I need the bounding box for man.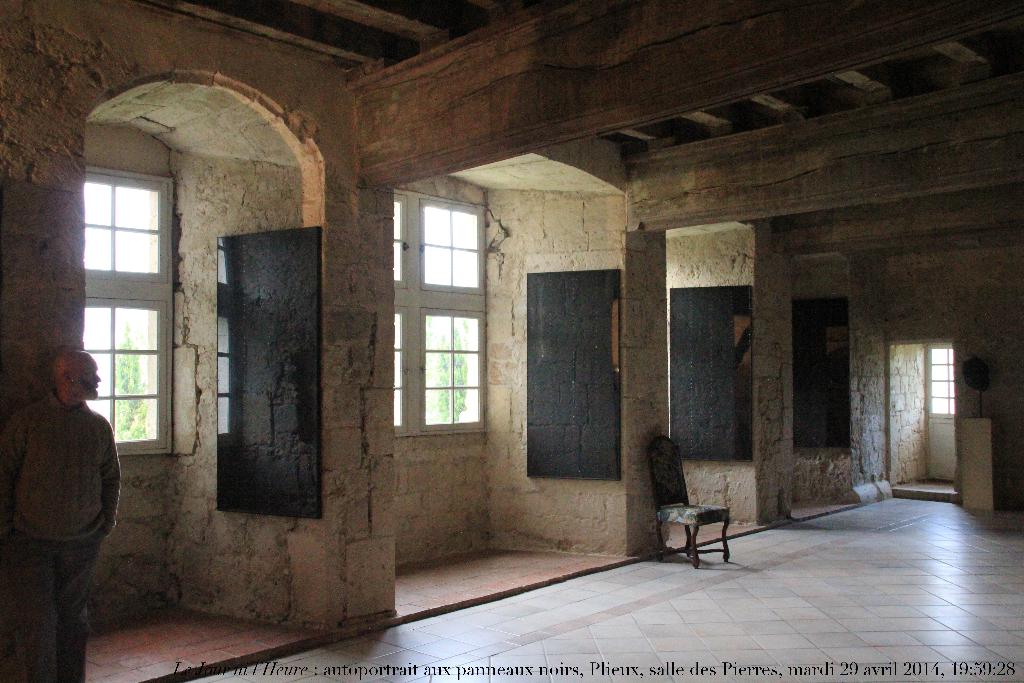
Here it is: l=2, t=338, r=130, b=657.
